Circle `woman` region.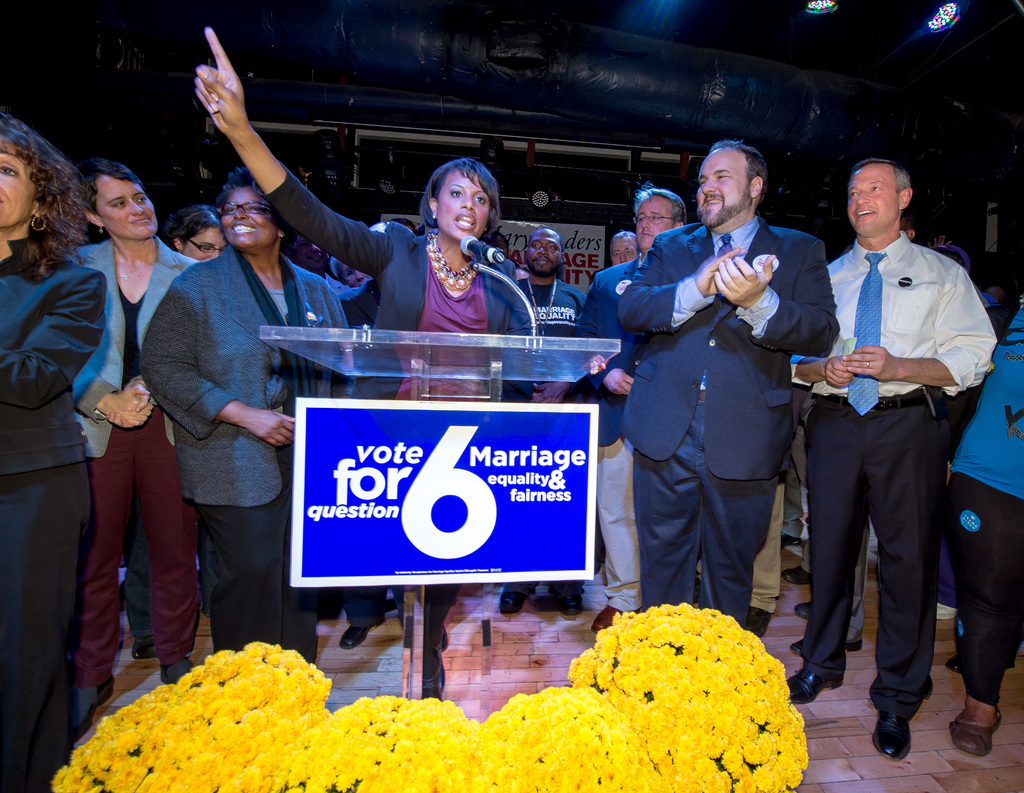
Region: [177, 204, 222, 259].
